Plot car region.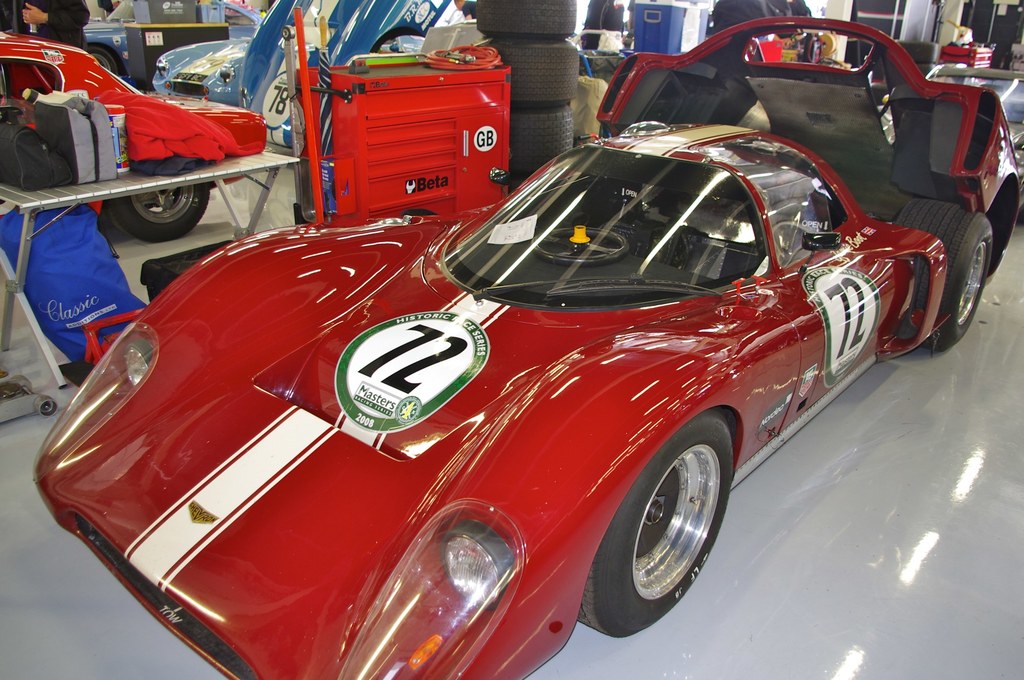
Plotted at [x1=152, y1=42, x2=251, y2=109].
